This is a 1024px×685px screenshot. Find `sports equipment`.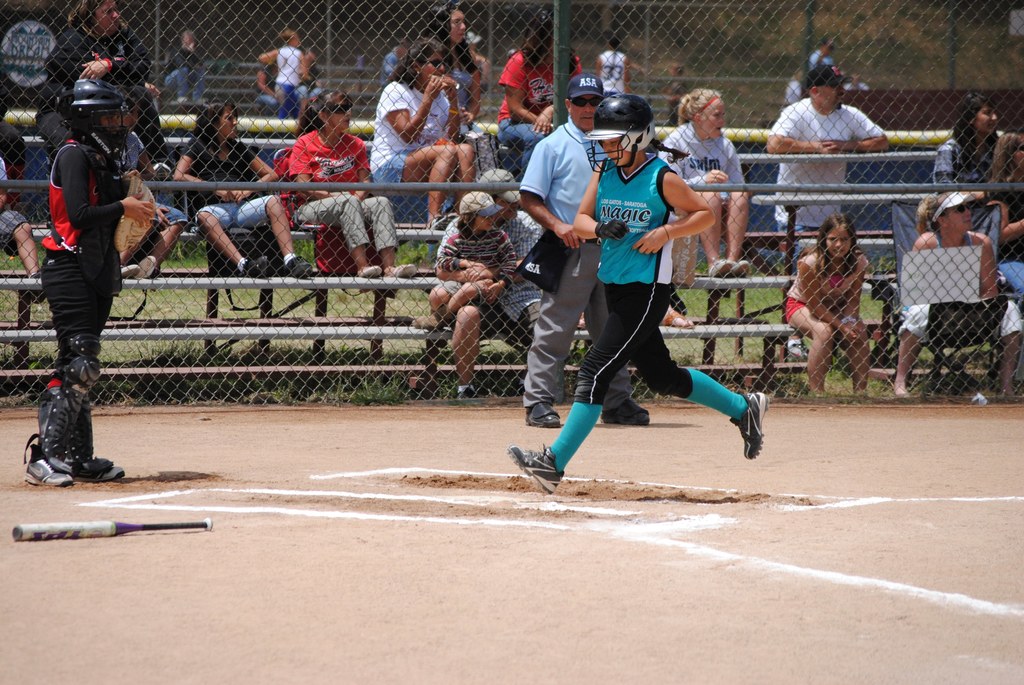
Bounding box: {"left": 116, "top": 172, "right": 156, "bottom": 259}.
